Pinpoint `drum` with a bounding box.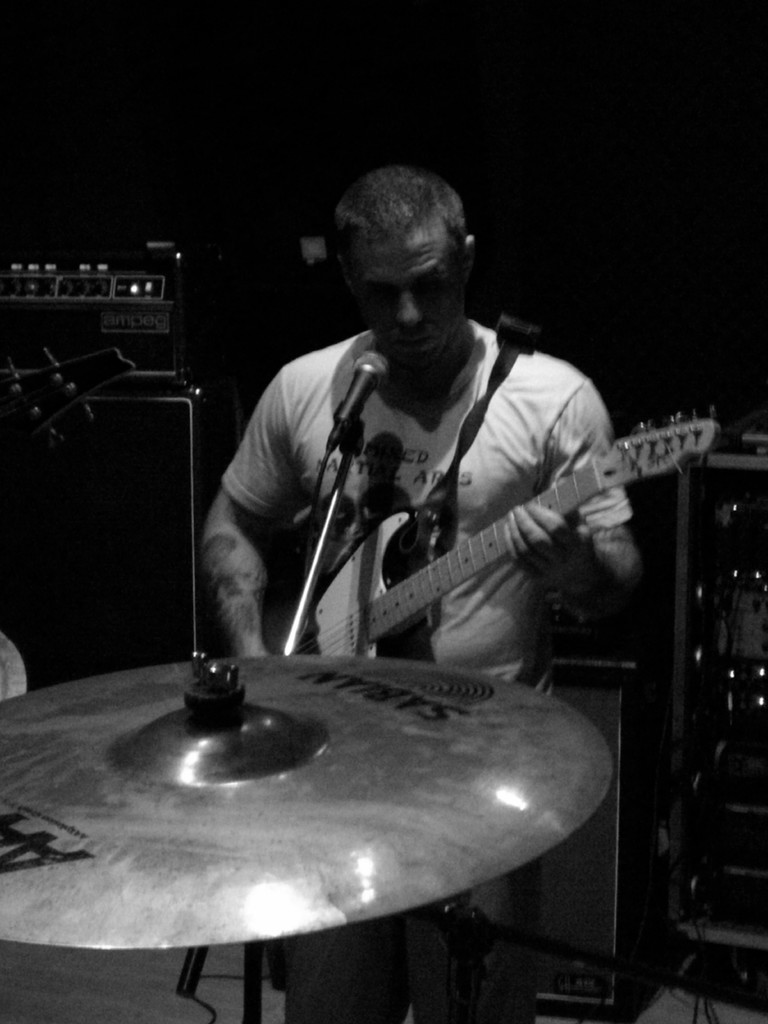
<box>0,398,767,928</box>.
